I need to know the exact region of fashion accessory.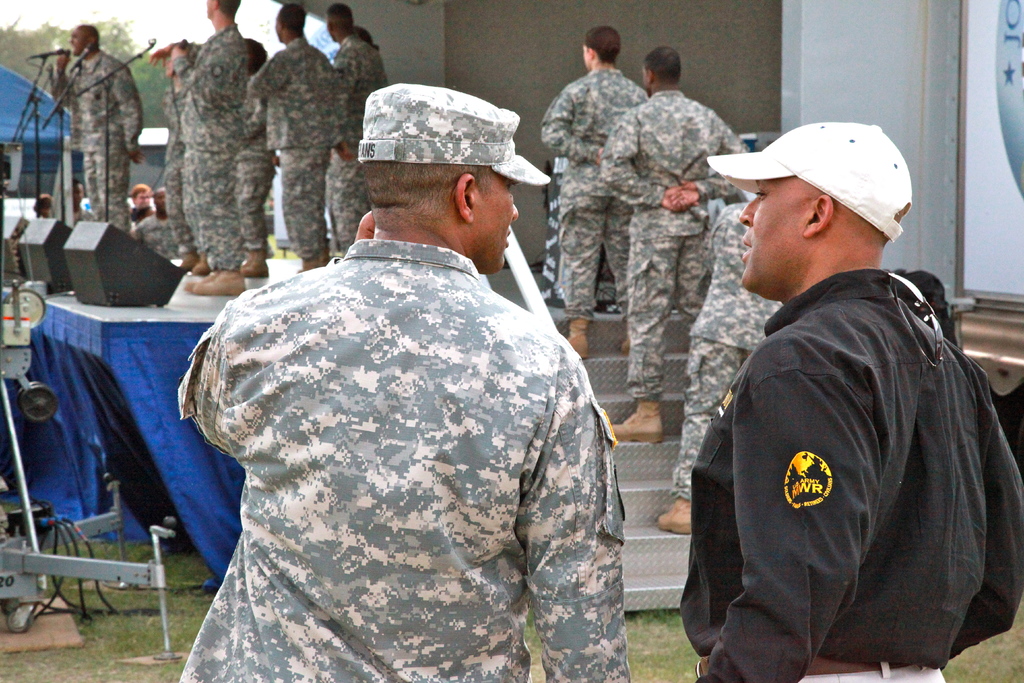
Region: <bbox>190, 268, 246, 293</bbox>.
